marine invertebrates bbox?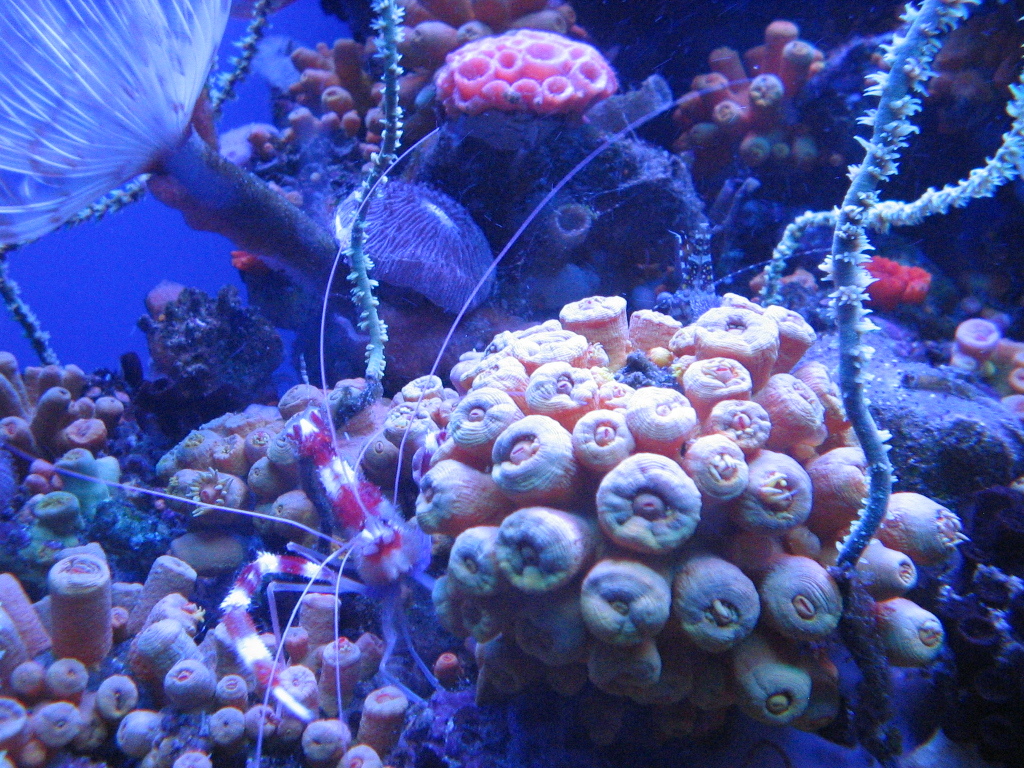
(x1=272, y1=661, x2=336, y2=736)
